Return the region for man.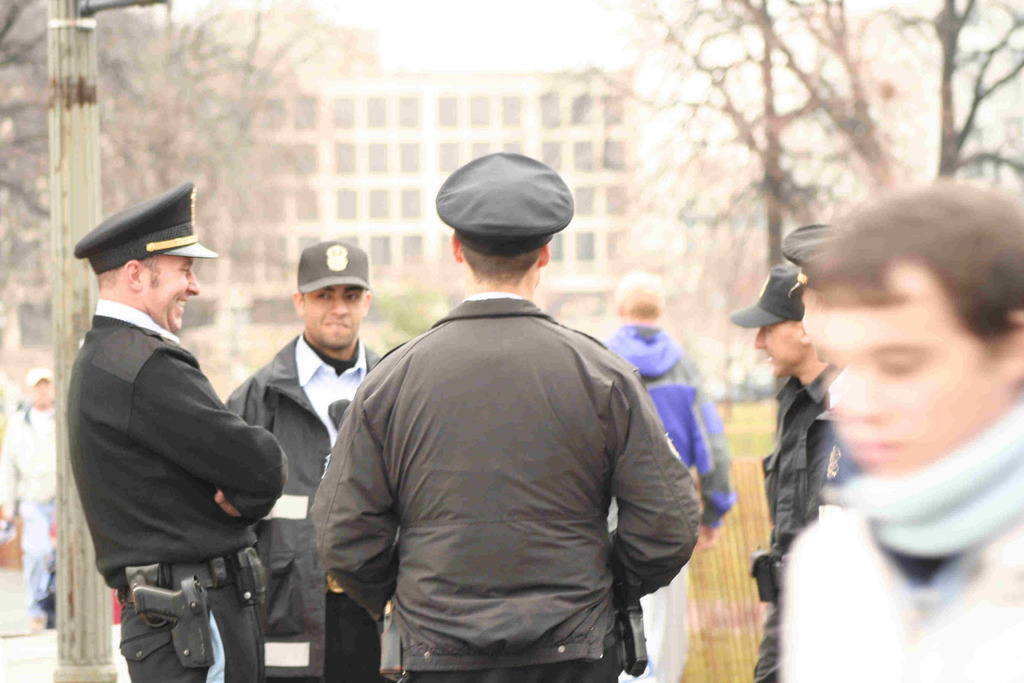
{"x1": 306, "y1": 145, "x2": 706, "y2": 682}.
